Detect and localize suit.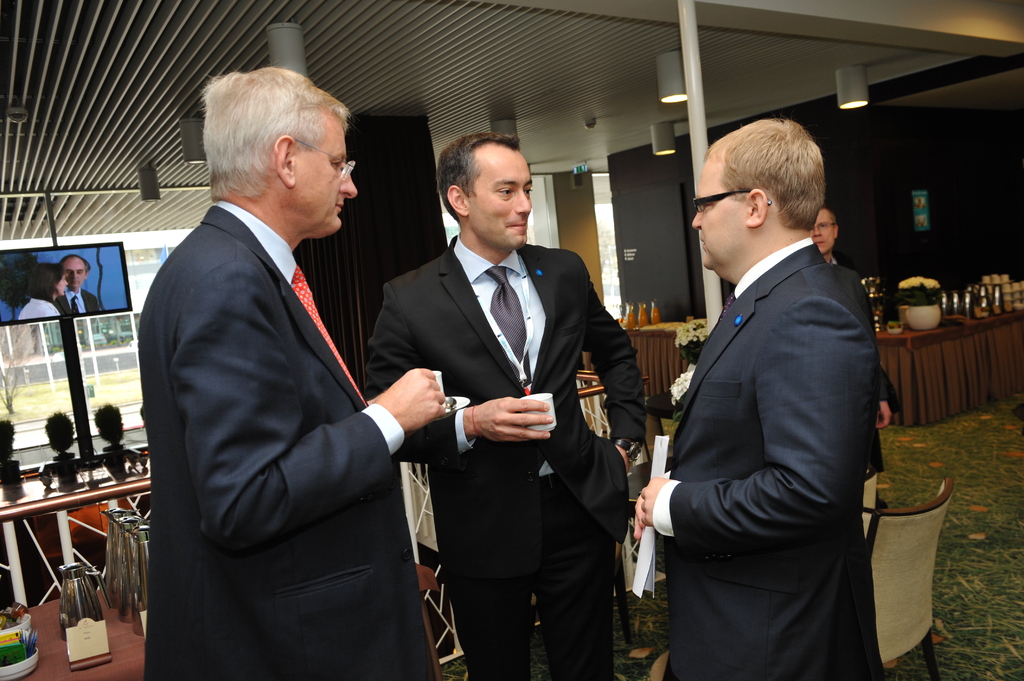
Localized at 653,235,880,680.
